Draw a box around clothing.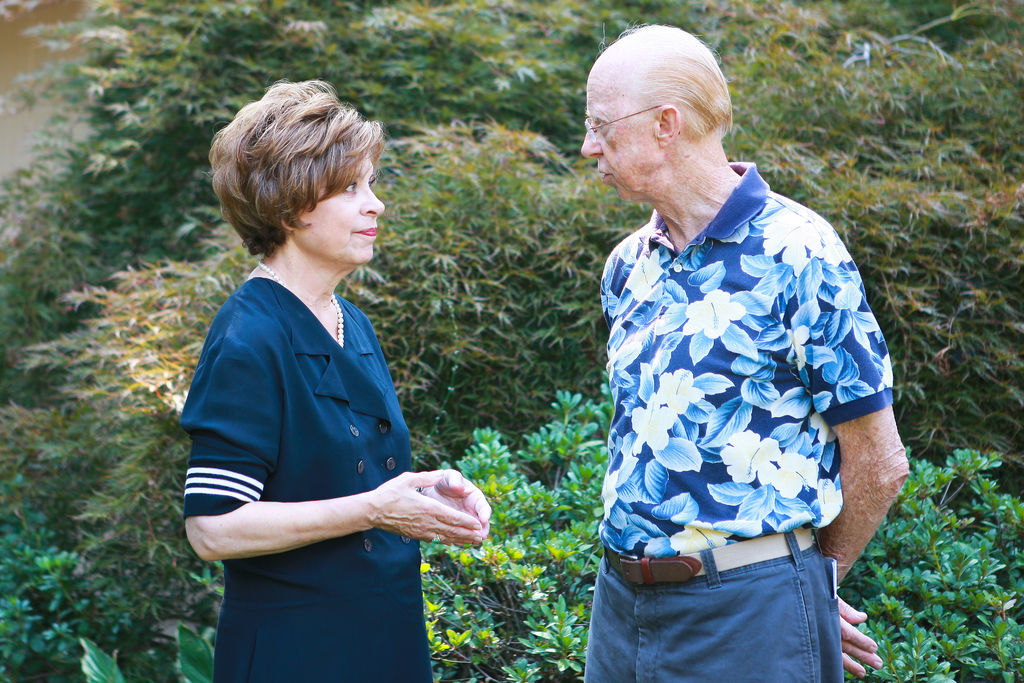
BBox(177, 287, 437, 682).
